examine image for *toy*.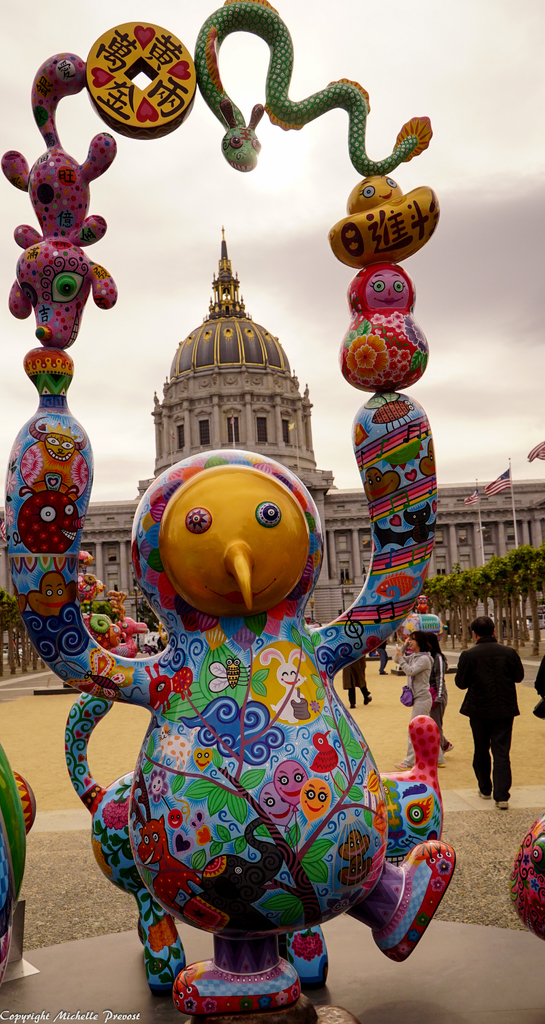
Examination result: {"x1": 339, "y1": 243, "x2": 435, "y2": 388}.
